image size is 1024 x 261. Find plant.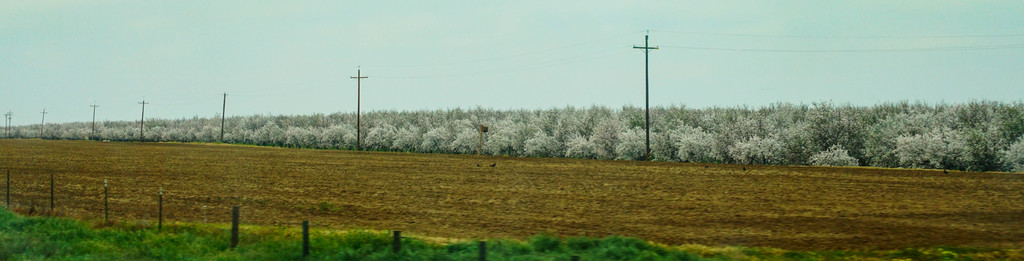
(809, 137, 850, 165).
